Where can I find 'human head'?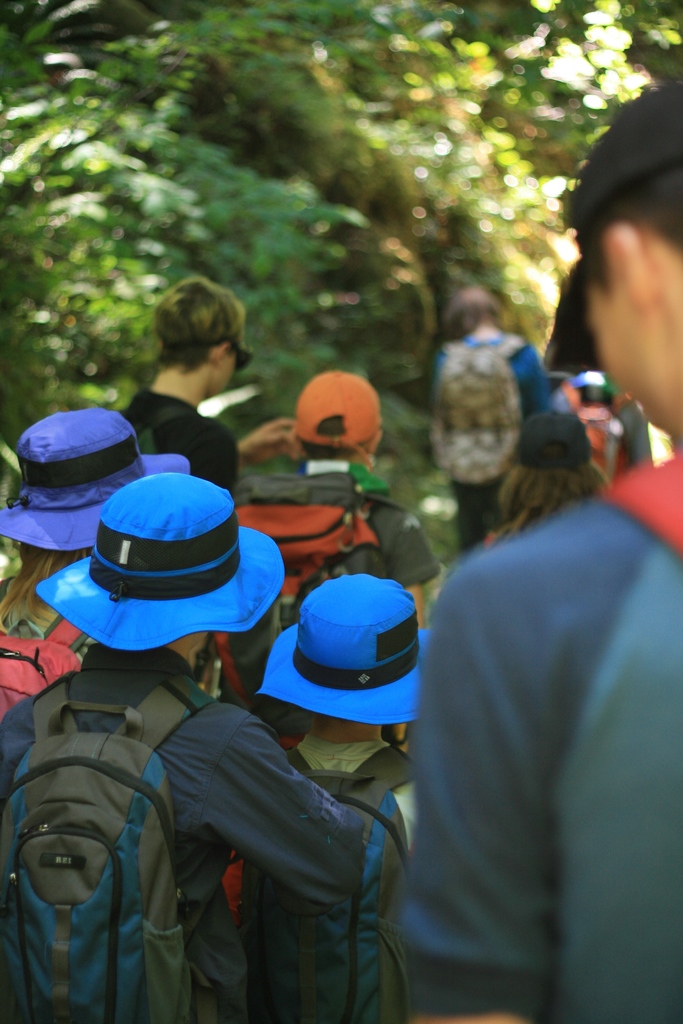
You can find it at [x1=99, y1=473, x2=246, y2=655].
